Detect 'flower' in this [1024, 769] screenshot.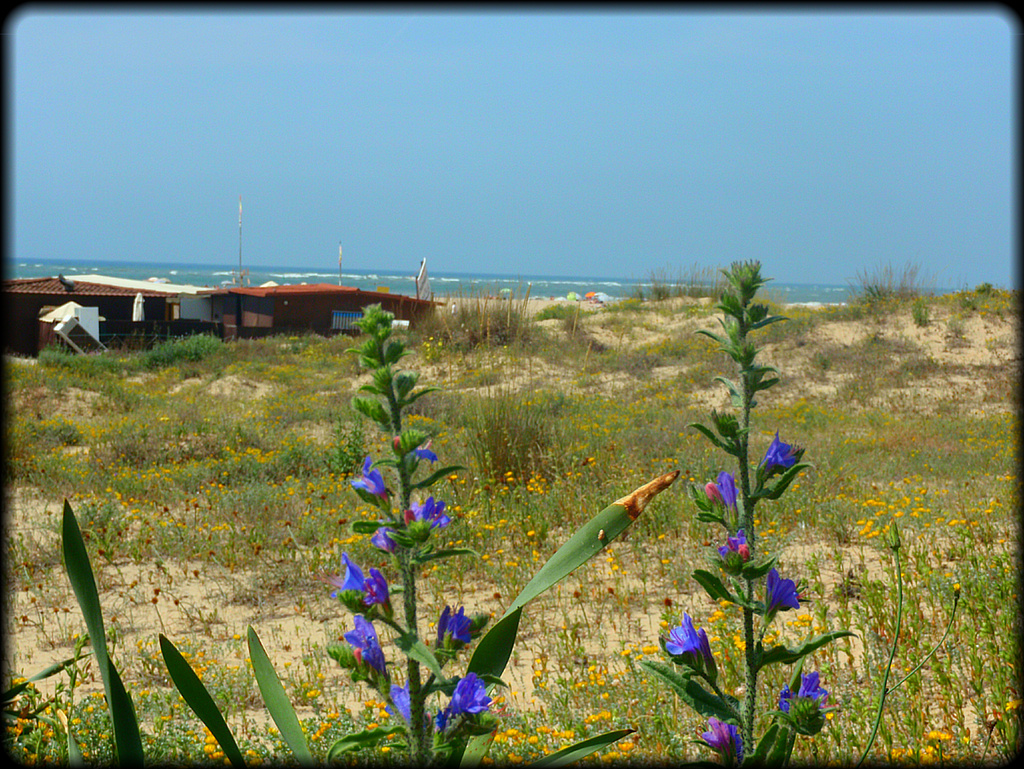
Detection: (756,426,804,488).
